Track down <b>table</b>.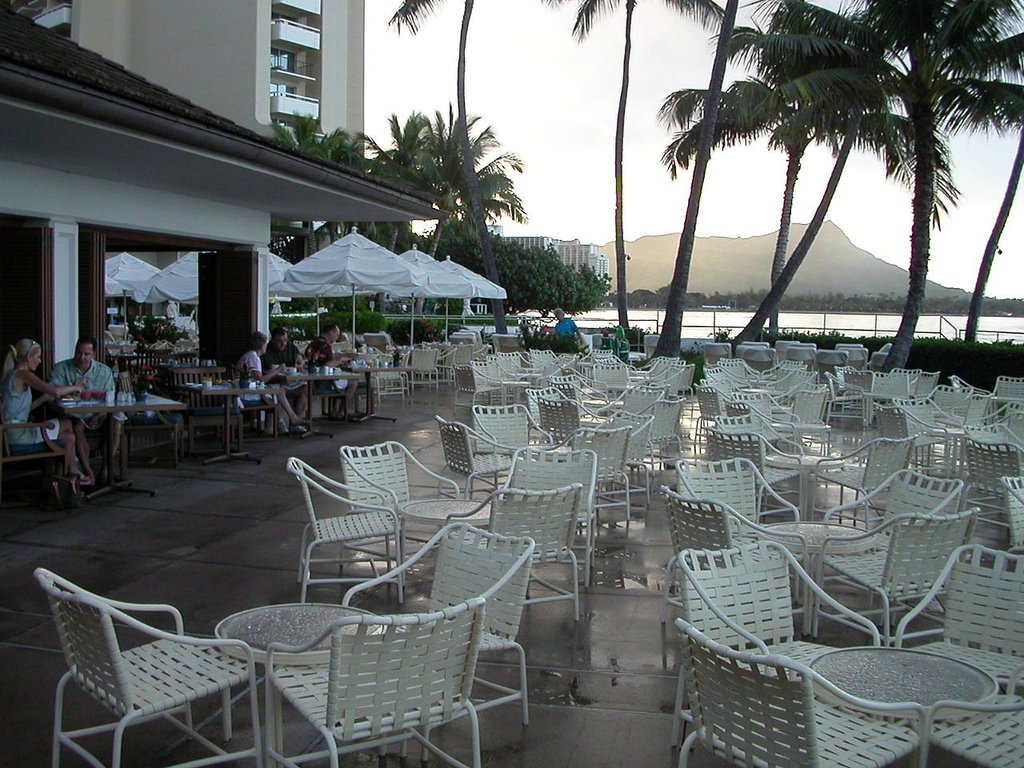
Tracked to Rect(765, 419, 829, 447).
